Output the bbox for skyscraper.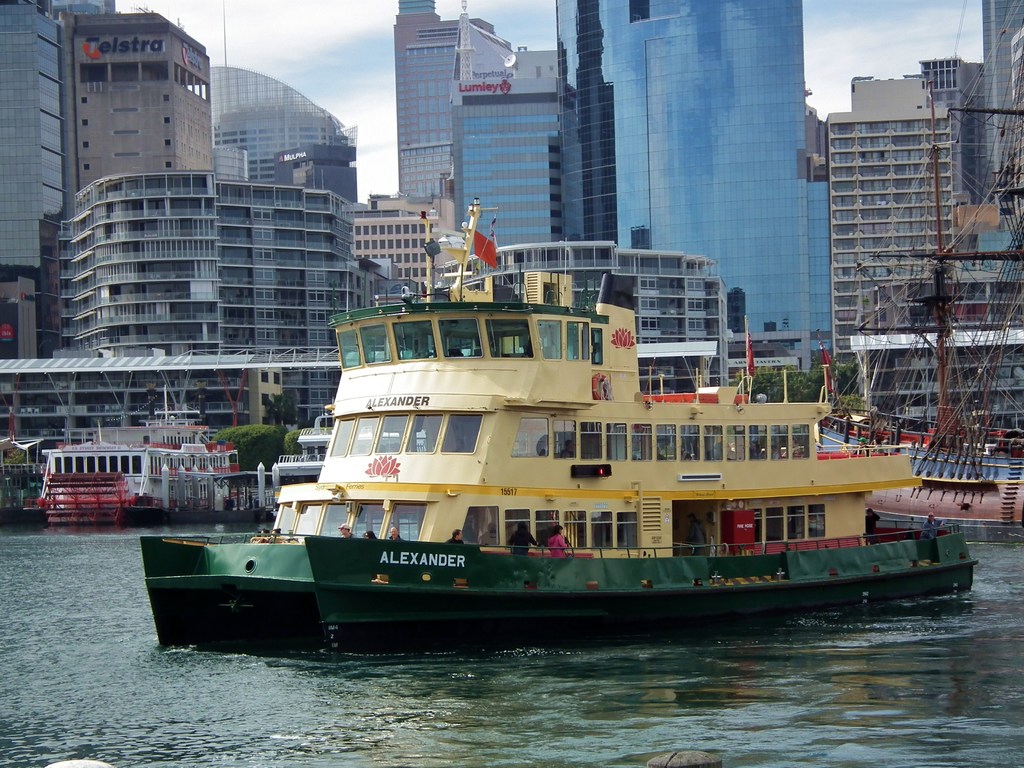
[555,0,840,379].
